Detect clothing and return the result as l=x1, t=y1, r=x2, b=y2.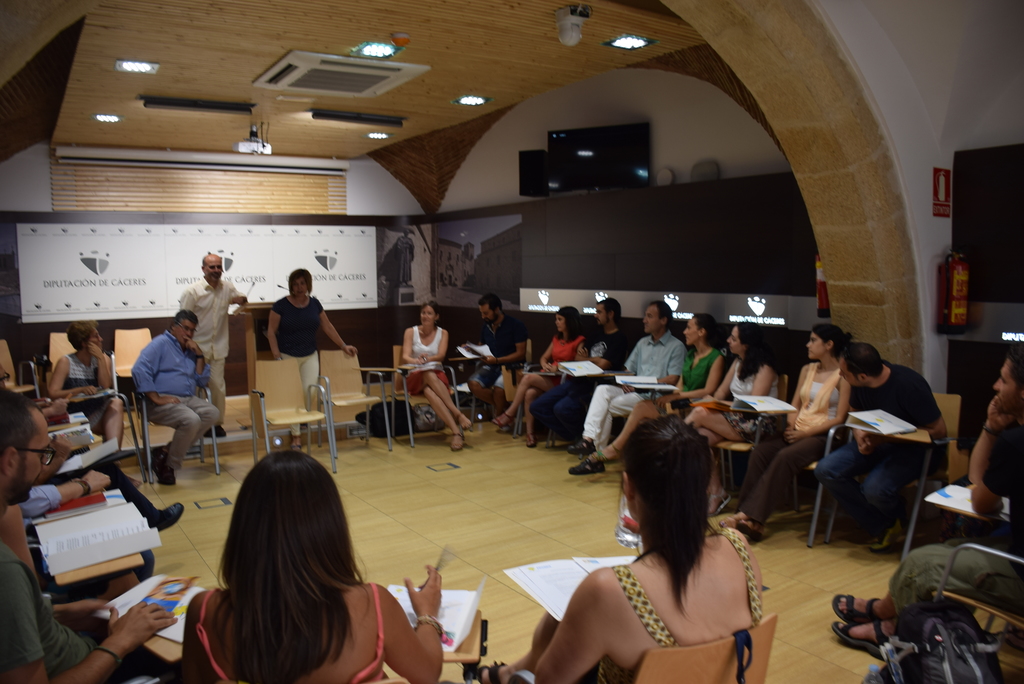
l=182, t=267, r=227, b=427.
